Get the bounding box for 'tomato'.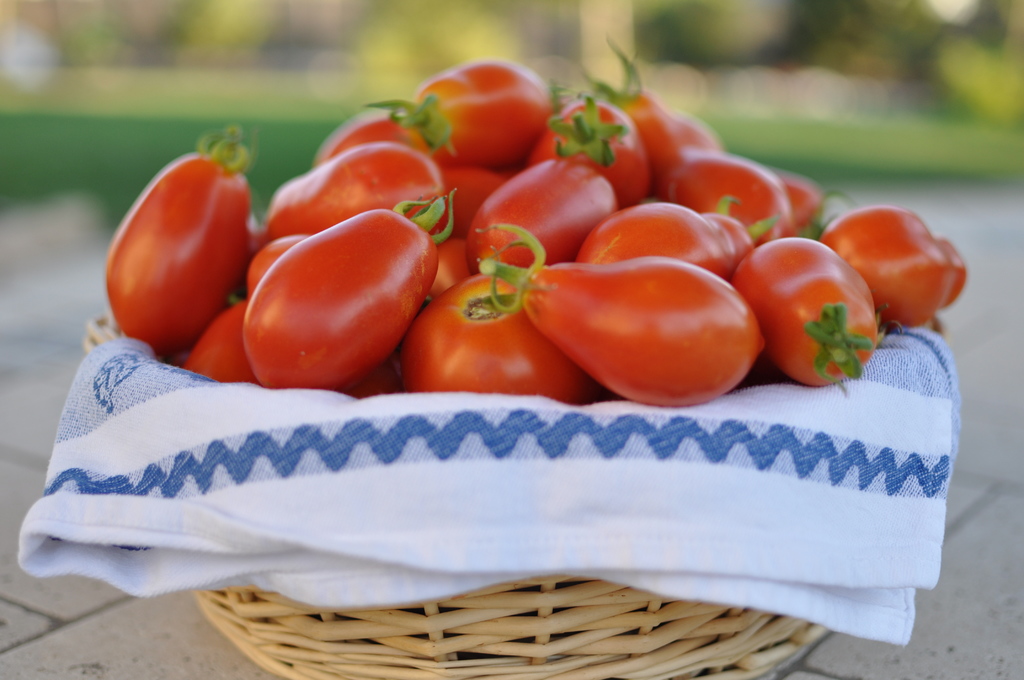
(left=261, top=144, right=449, bottom=237).
